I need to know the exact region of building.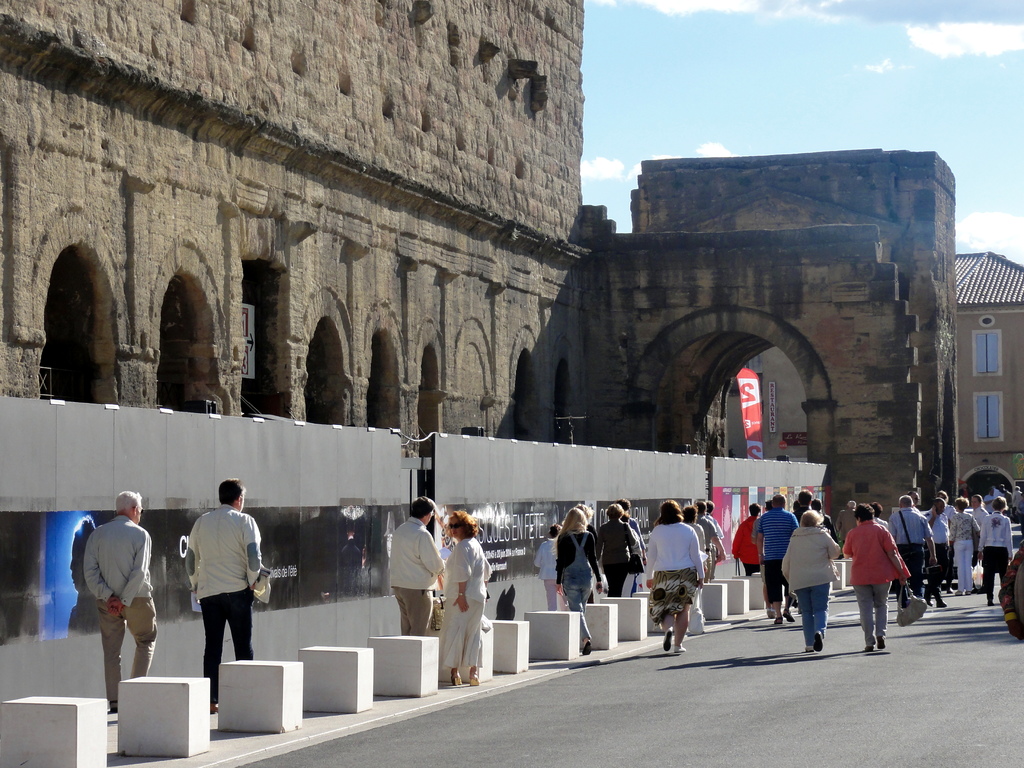
Region: <box>1,0,955,548</box>.
